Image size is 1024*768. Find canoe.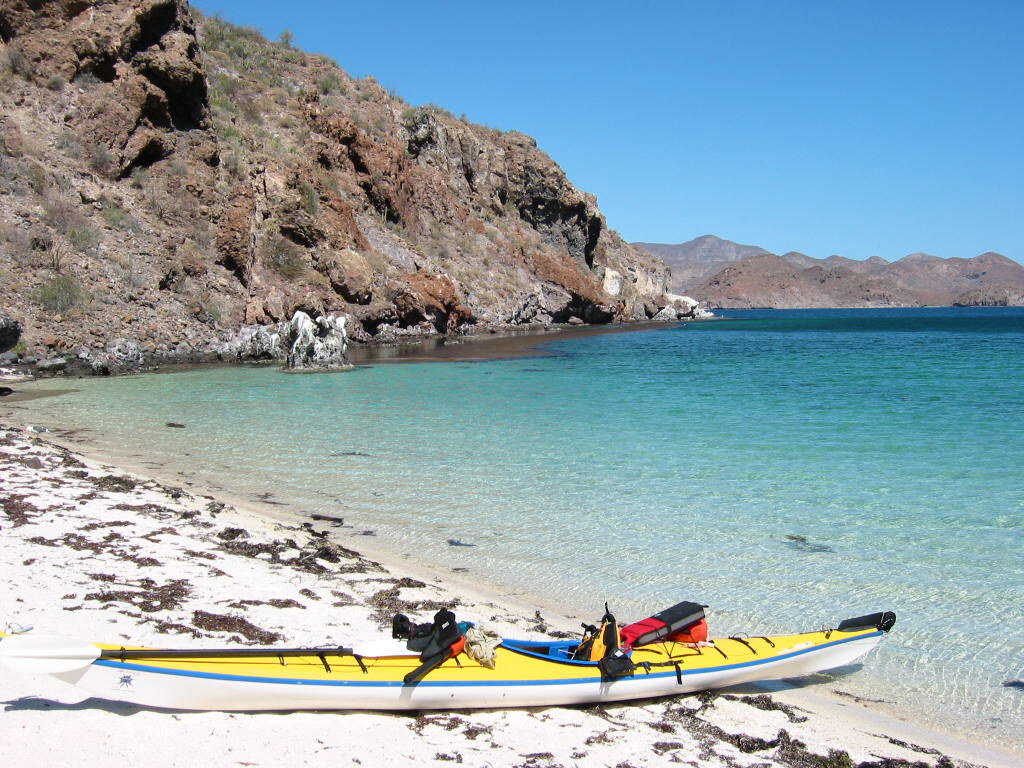
[56,604,923,727].
